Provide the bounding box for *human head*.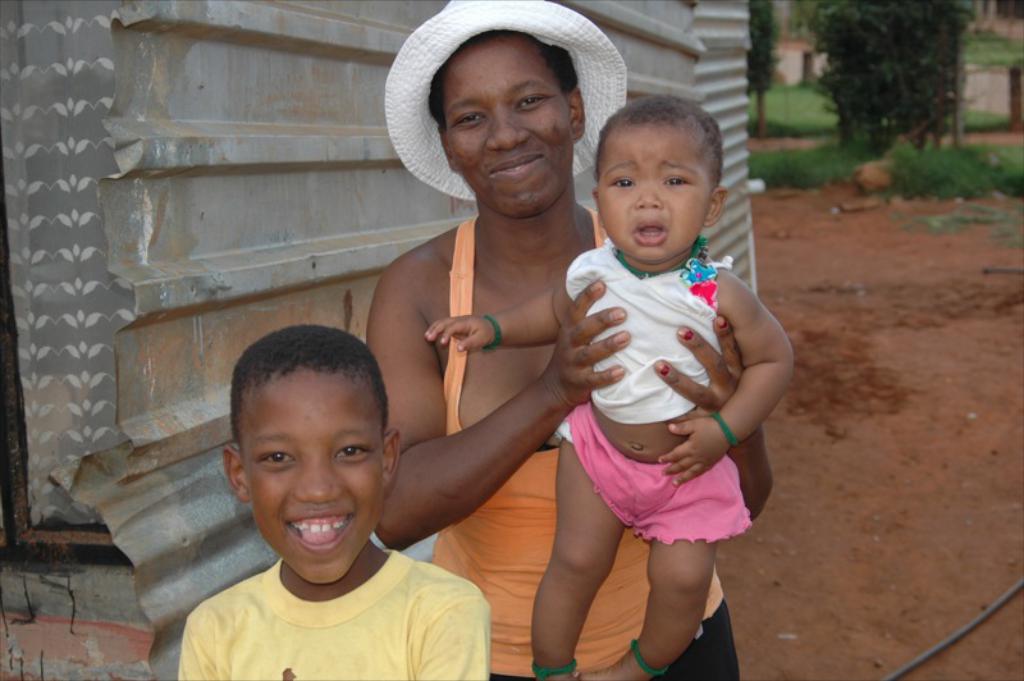
crop(376, 0, 626, 218).
